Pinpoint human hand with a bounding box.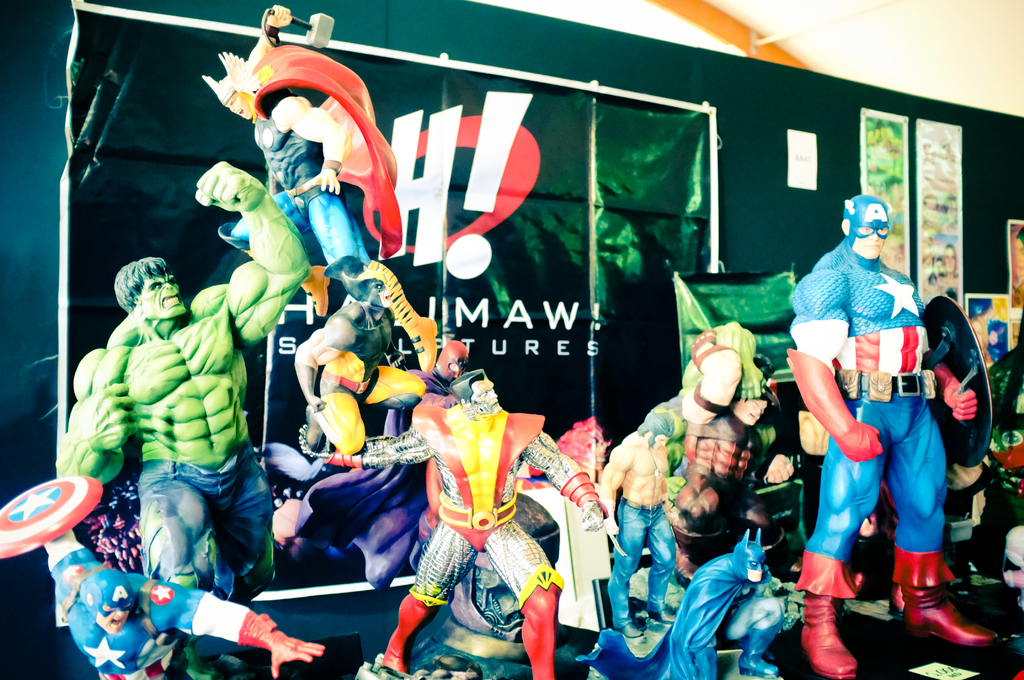
{"x1": 385, "y1": 350, "x2": 405, "y2": 369}.
